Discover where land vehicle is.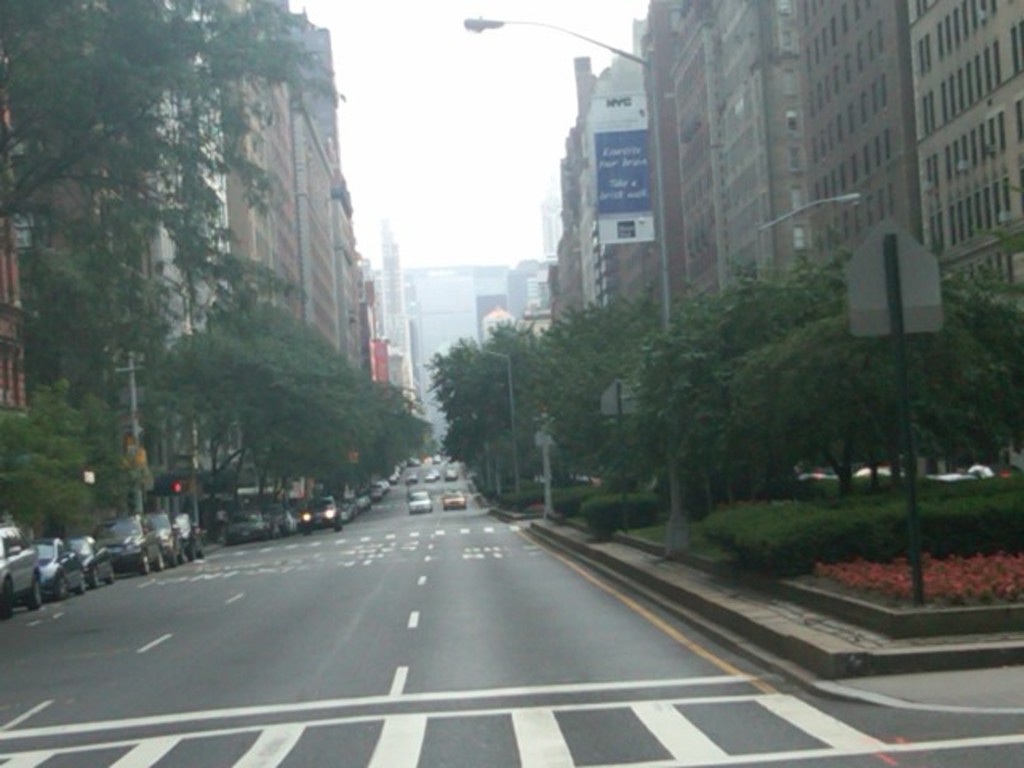
Discovered at l=0, t=507, r=46, b=621.
